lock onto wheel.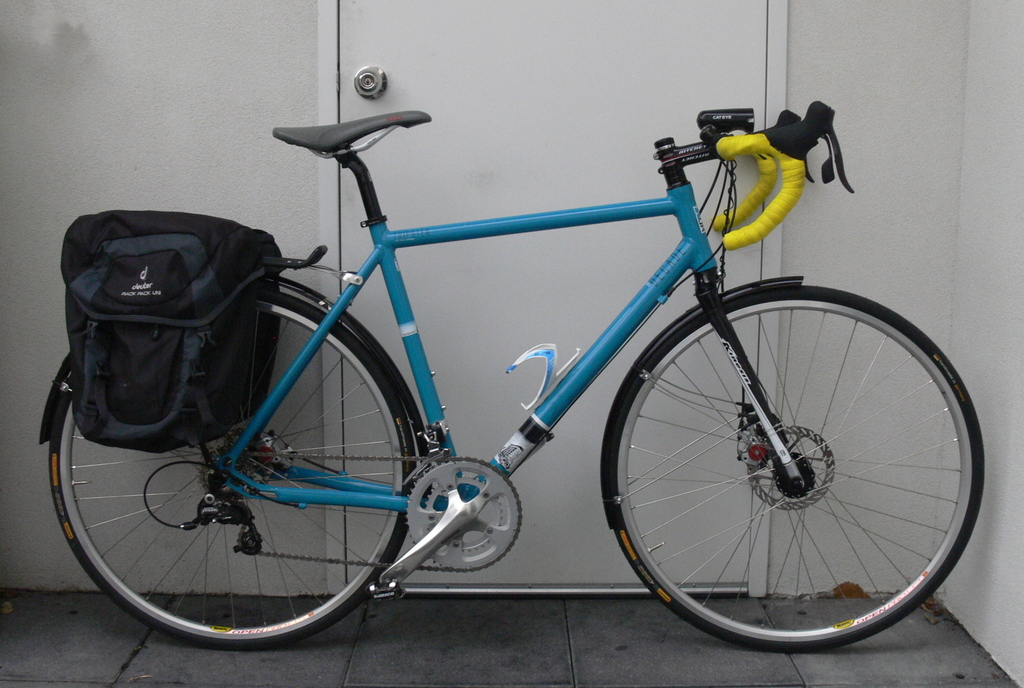
Locked: left=50, top=286, right=417, bottom=652.
